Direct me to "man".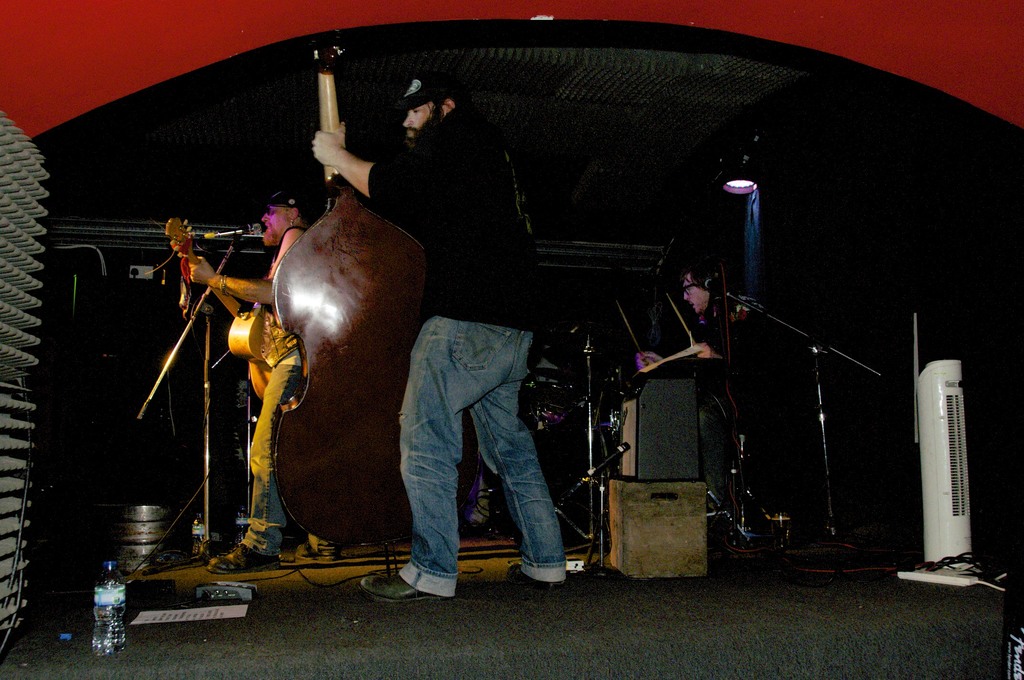
Direction: 630/252/753/563.
